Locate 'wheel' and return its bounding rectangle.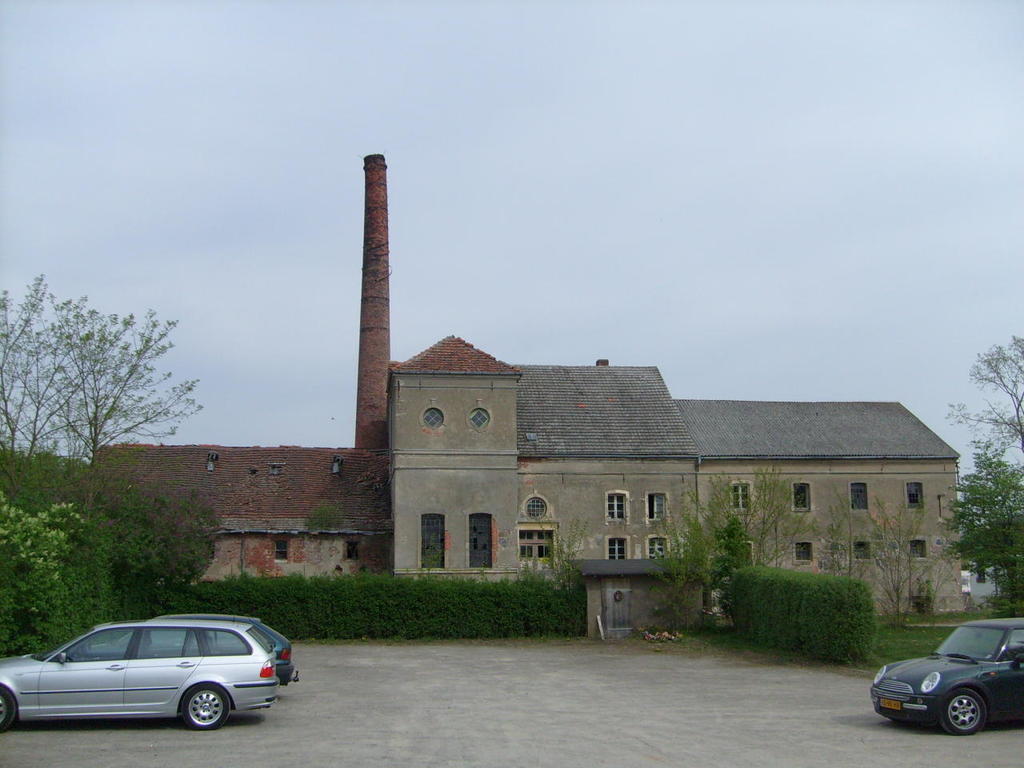
(x1=942, y1=690, x2=991, y2=738).
